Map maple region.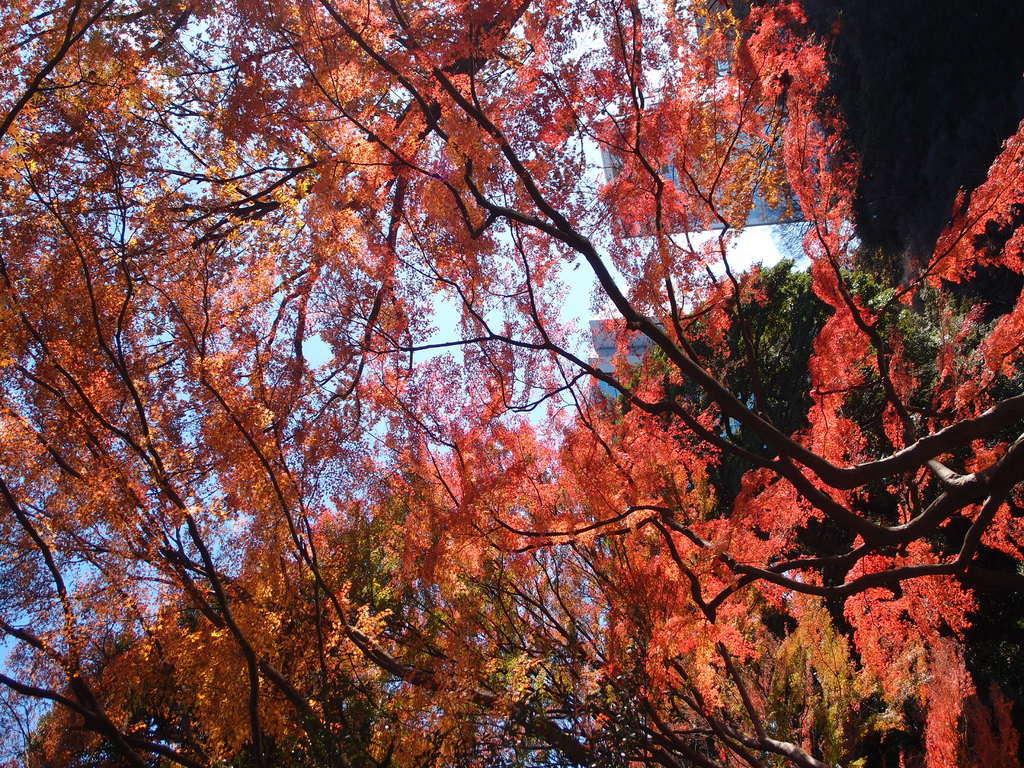
Mapped to [left=76, top=12, right=1002, bottom=767].
